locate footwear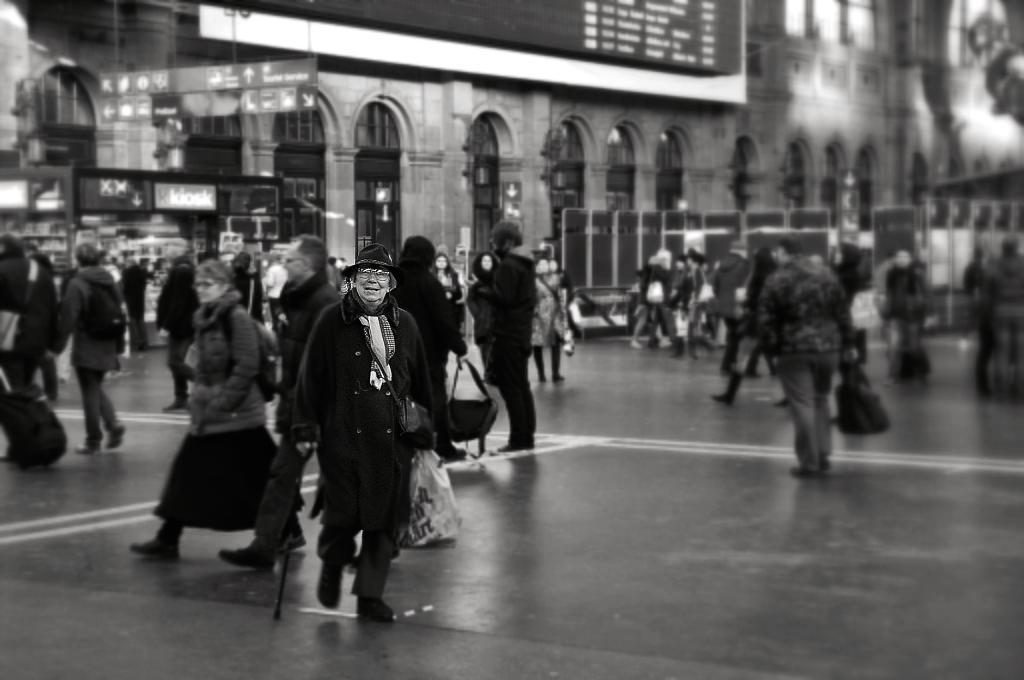
(x1=788, y1=466, x2=817, y2=479)
